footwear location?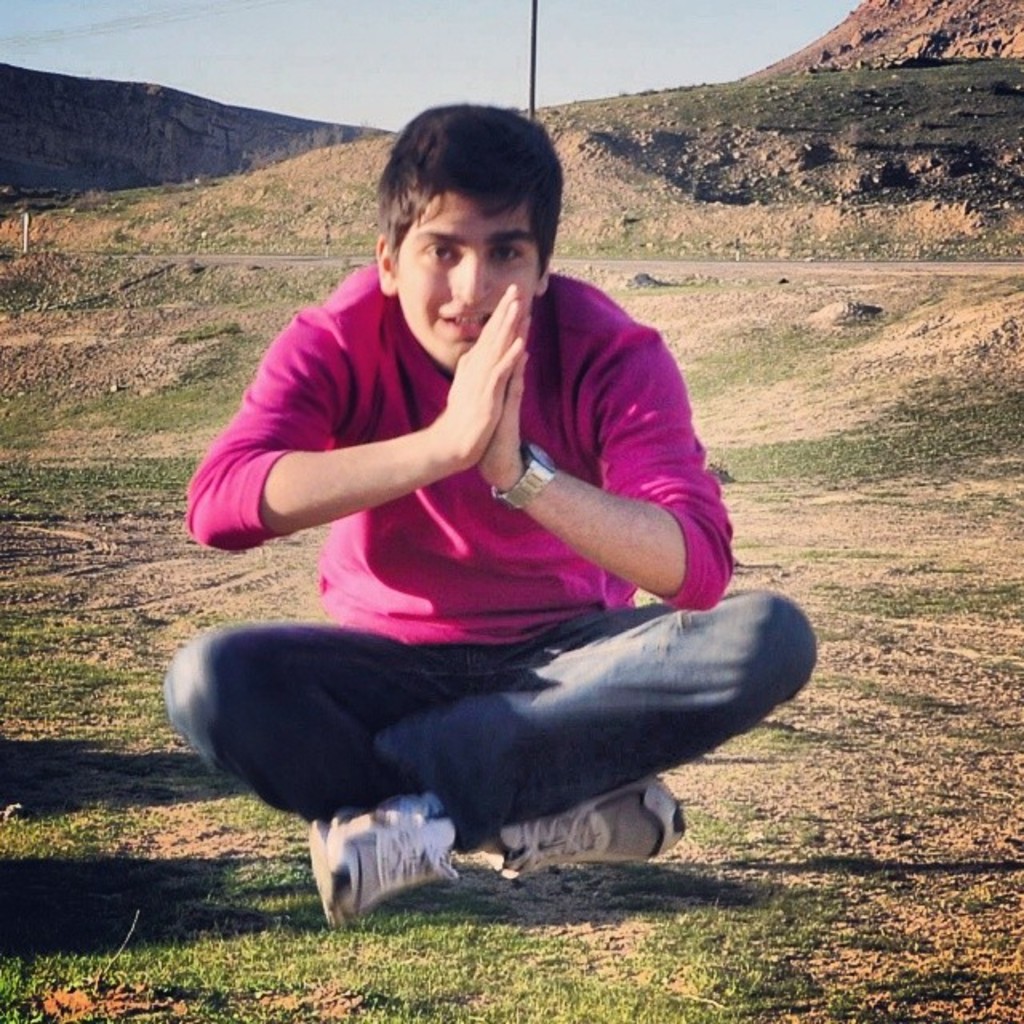
left=498, top=790, right=672, bottom=883
